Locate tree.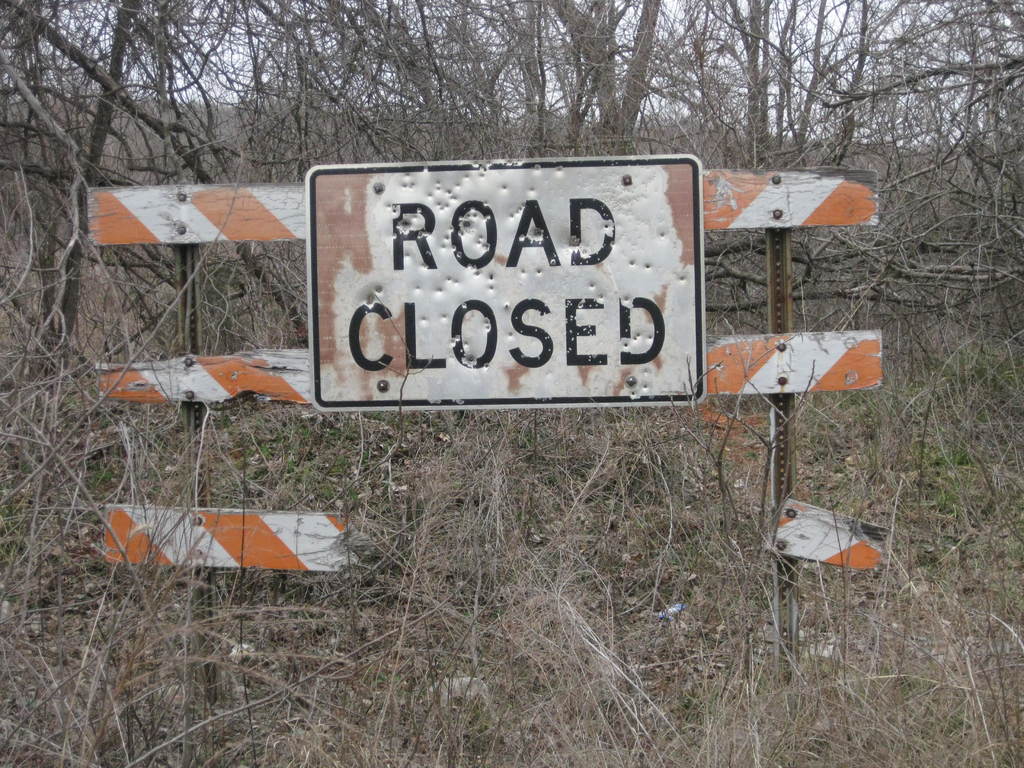
Bounding box: 207 0 680 178.
